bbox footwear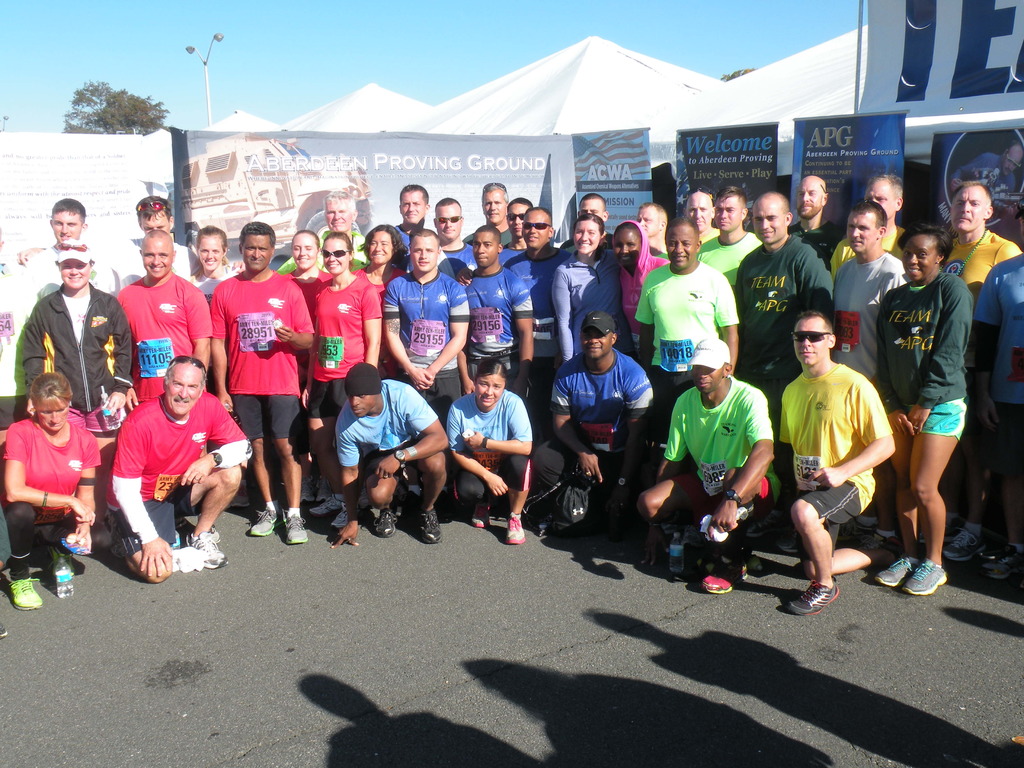
328/500/351/534
